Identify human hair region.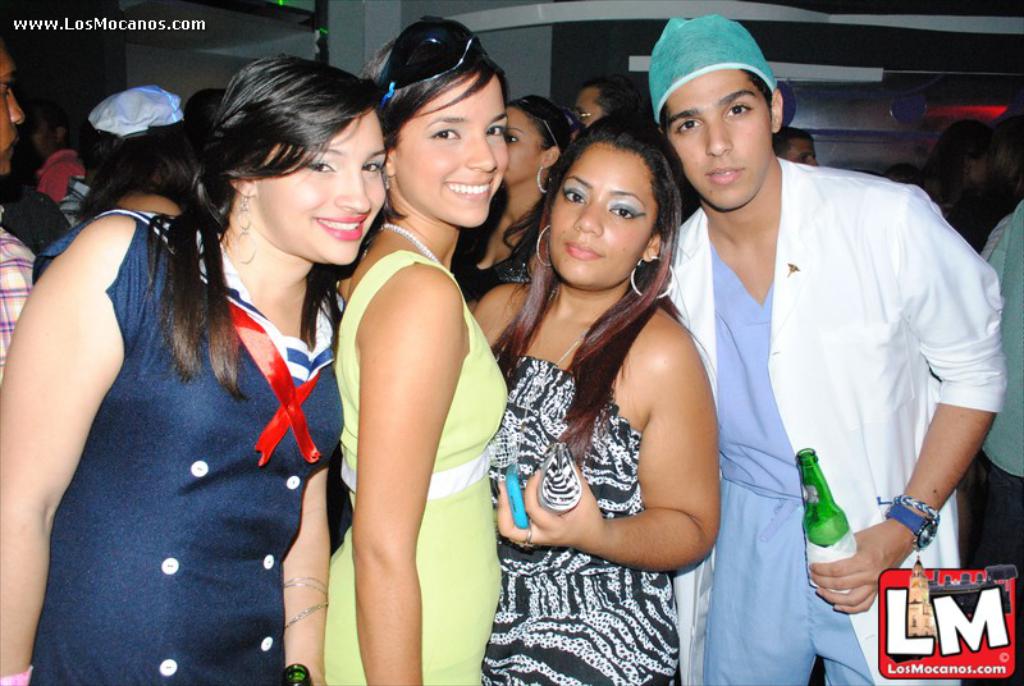
Region: (918, 114, 1000, 182).
